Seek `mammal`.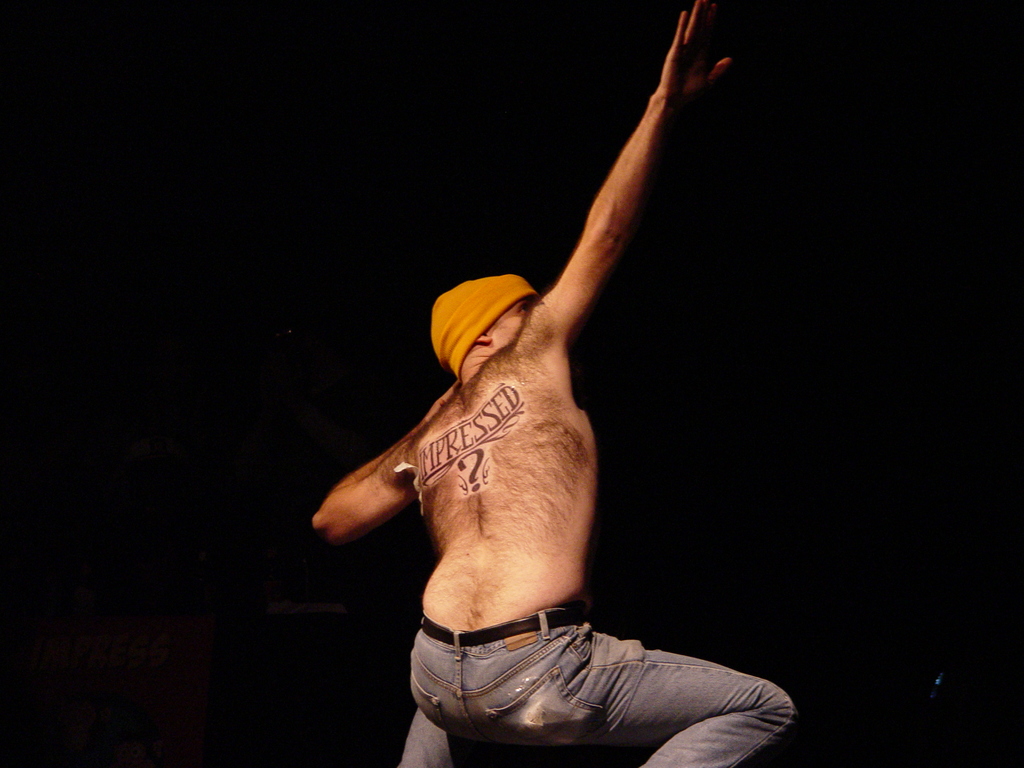
[292, 189, 781, 758].
